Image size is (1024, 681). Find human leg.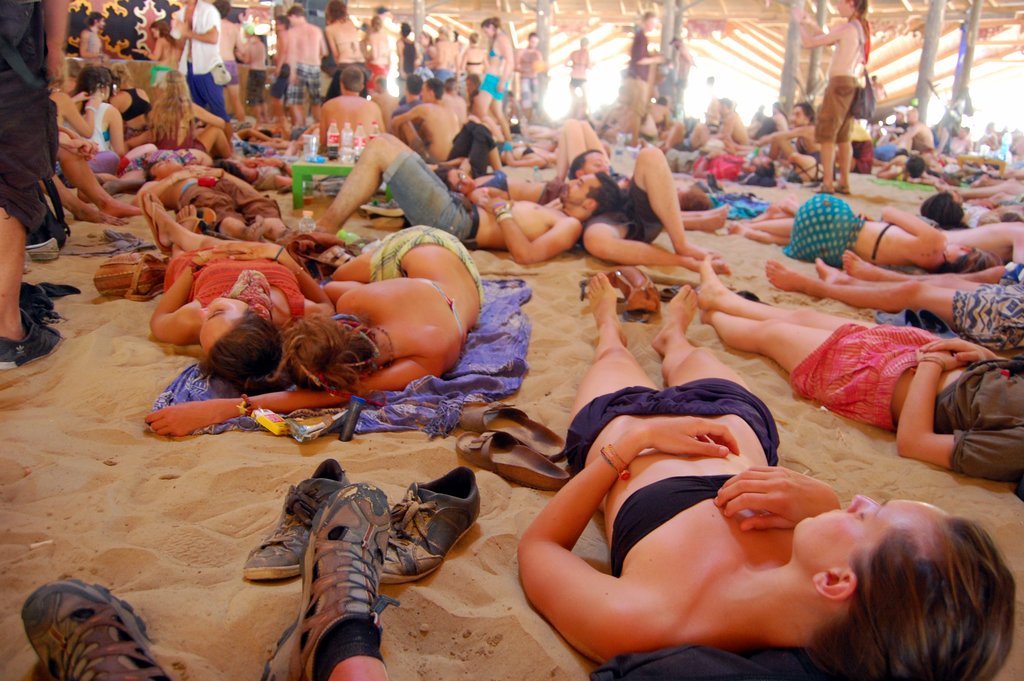
l=625, t=149, r=721, b=261.
